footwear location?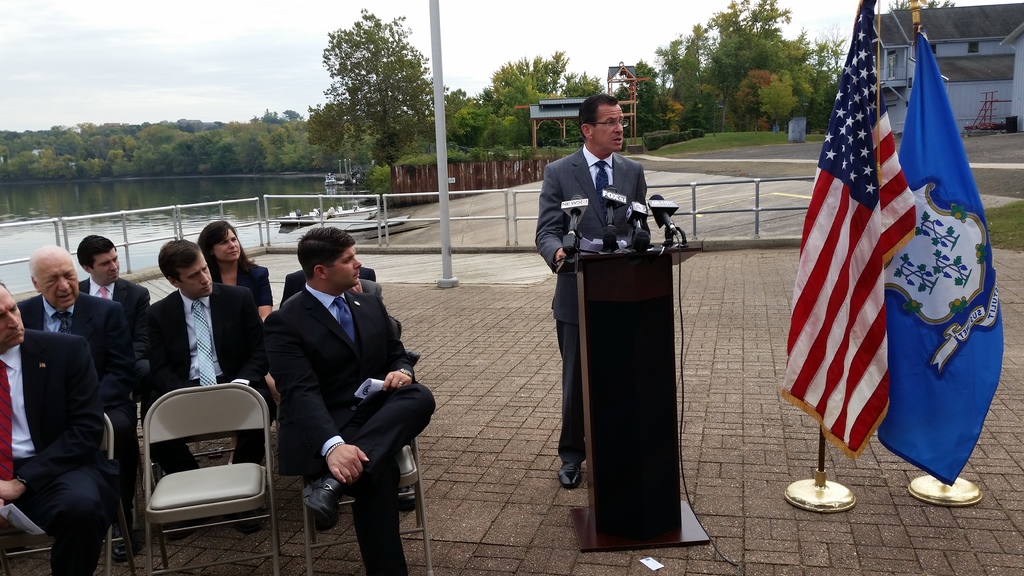
(557, 464, 583, 492)
